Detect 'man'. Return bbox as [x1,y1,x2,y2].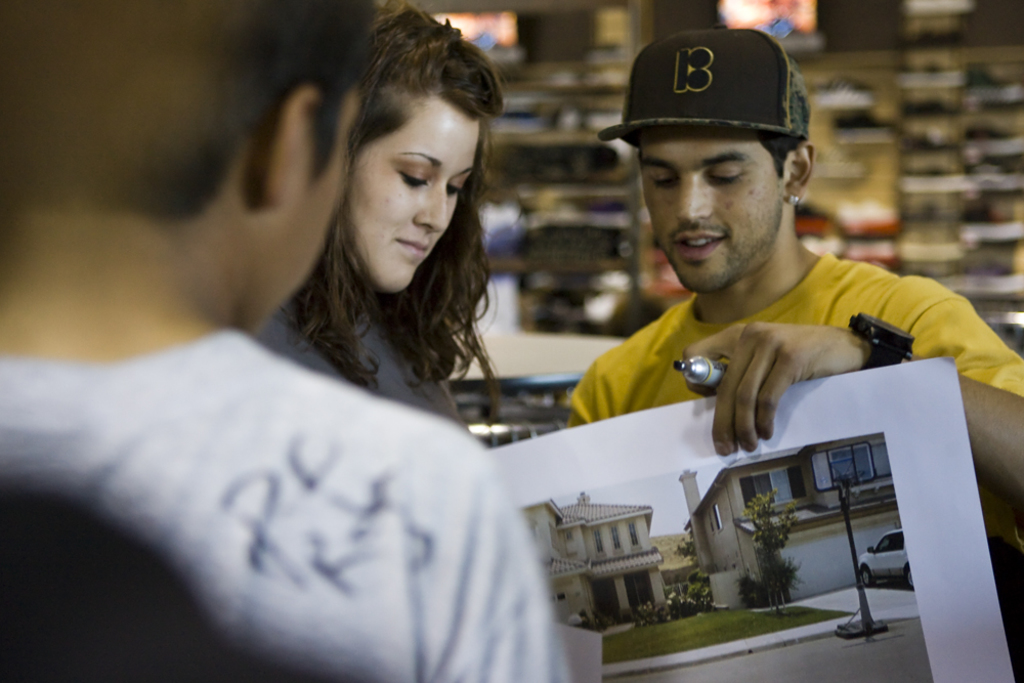
[553,23,1023,682].
